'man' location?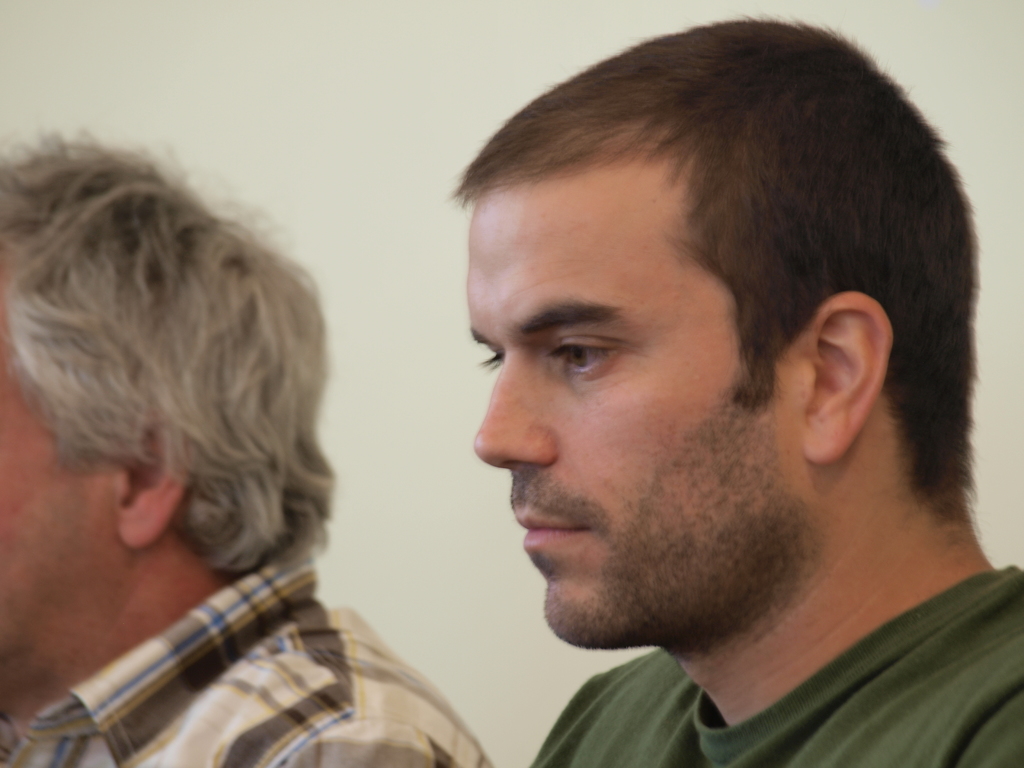
x1=452, y1=17, x2=1023, y2=767
